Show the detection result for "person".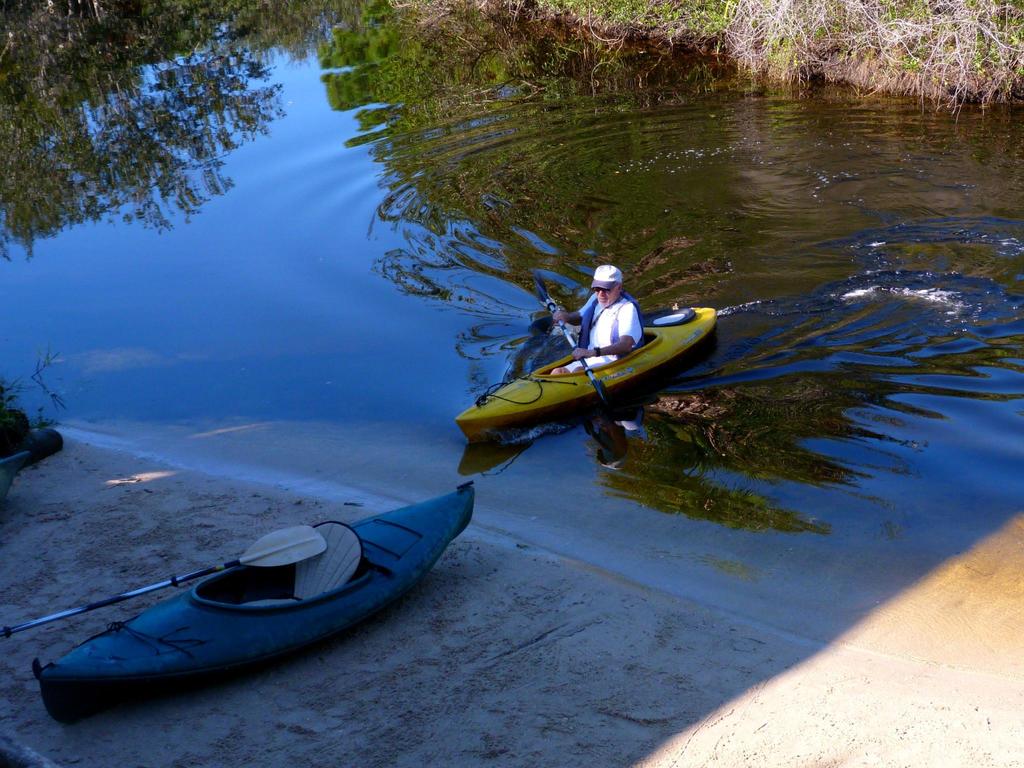
557 264 652 378.
